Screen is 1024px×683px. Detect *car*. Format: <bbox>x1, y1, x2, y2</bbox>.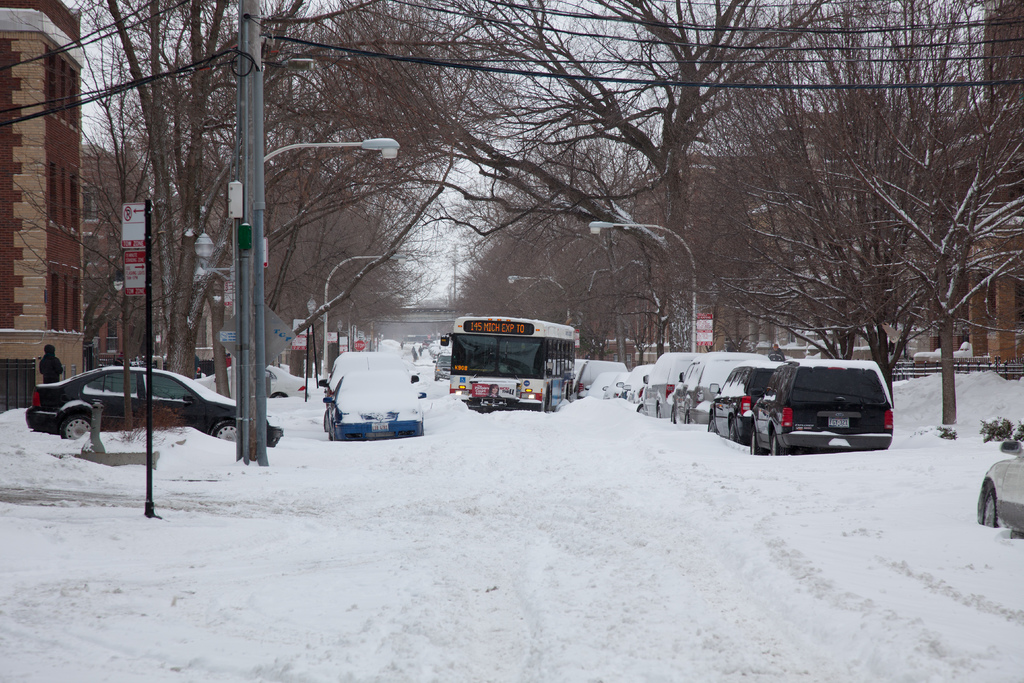
<bbox>26, 365, 283, 440</bbox>.
